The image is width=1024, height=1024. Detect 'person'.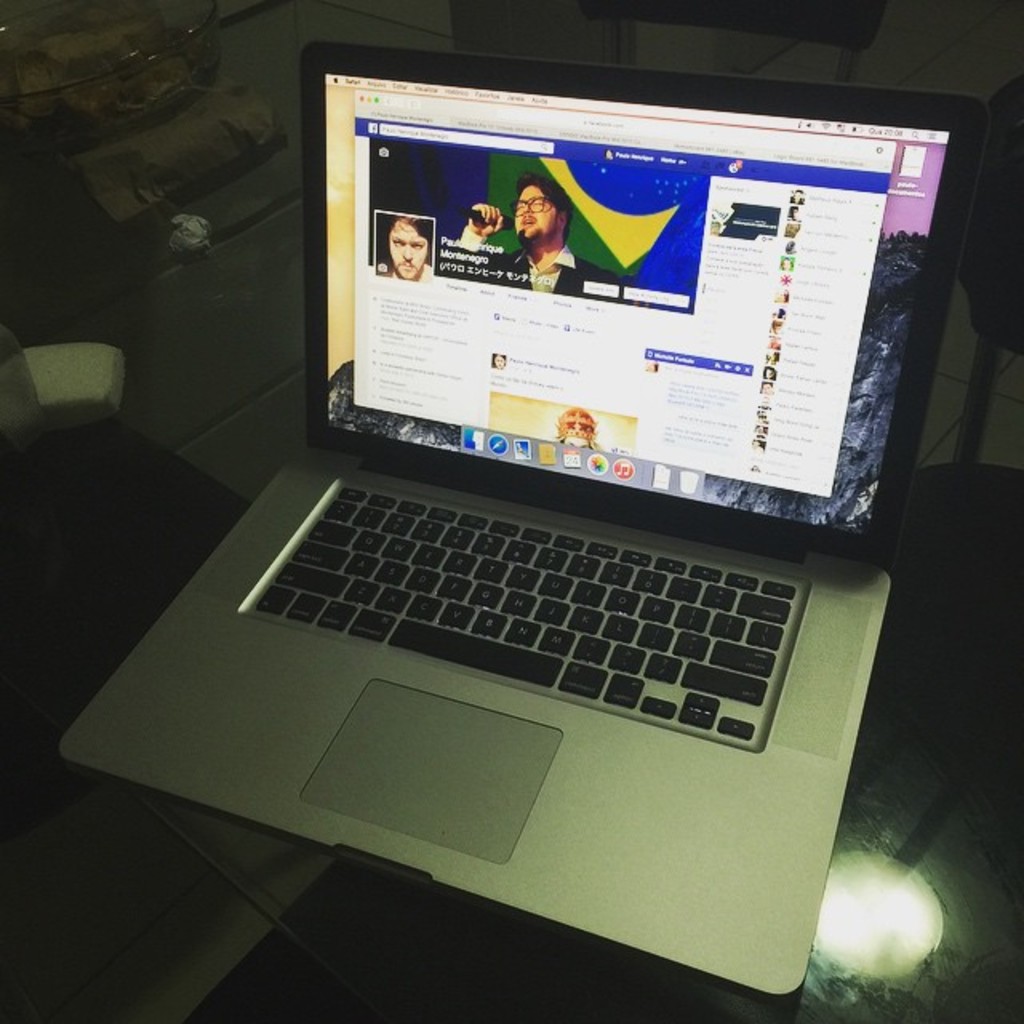
Detection: box=[446, 170, 618, 298].
